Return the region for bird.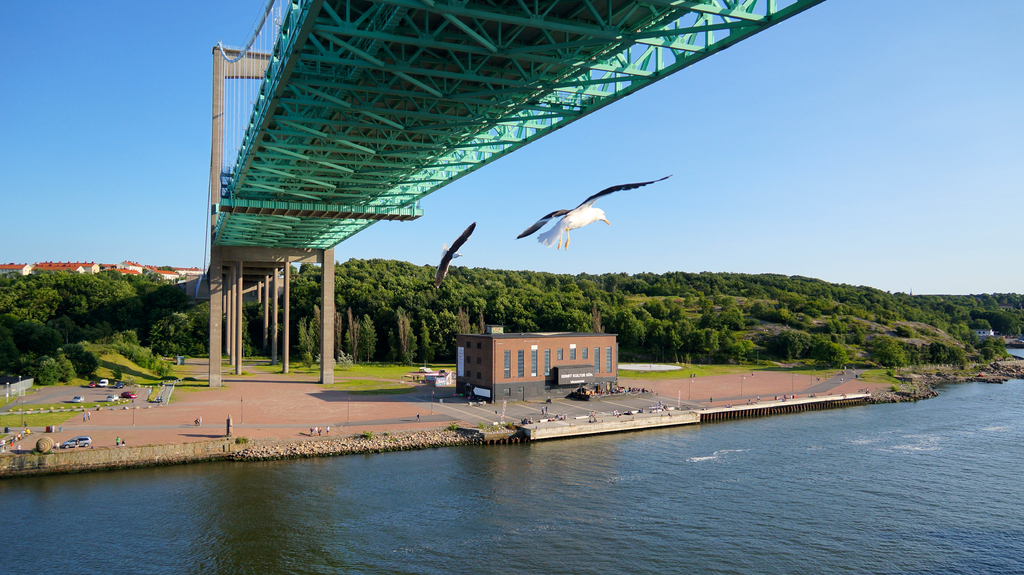
locate(523, 170, 662, 248).
